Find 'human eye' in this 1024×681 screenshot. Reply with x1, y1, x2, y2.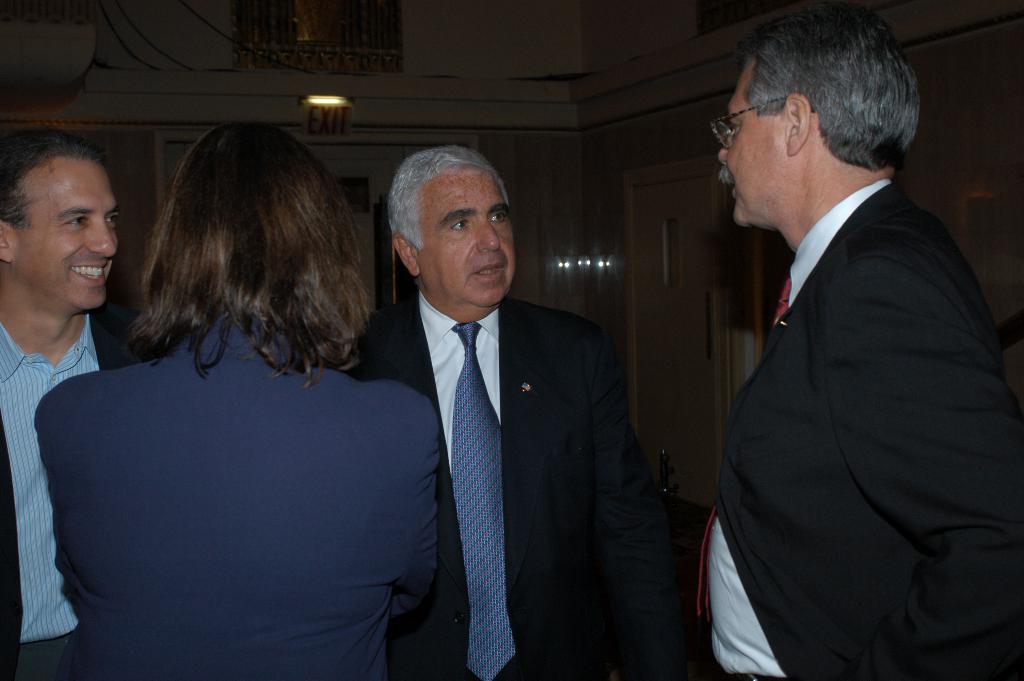
451, 214, 470, 232.
